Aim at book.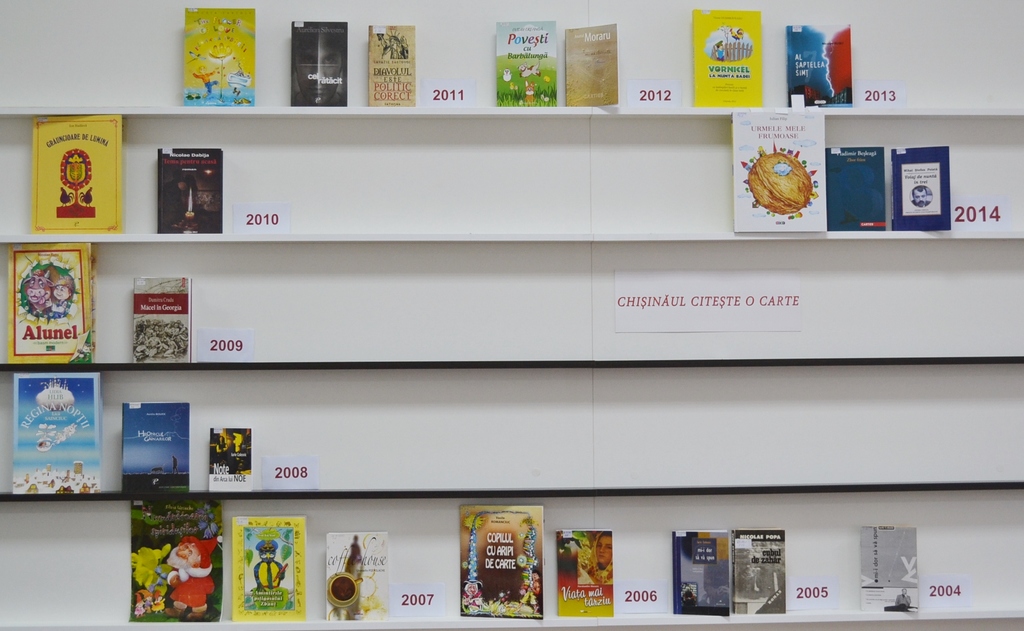
Aimed at {"left": 692, "top": 3, "right": 767, "bottom": 111}.
